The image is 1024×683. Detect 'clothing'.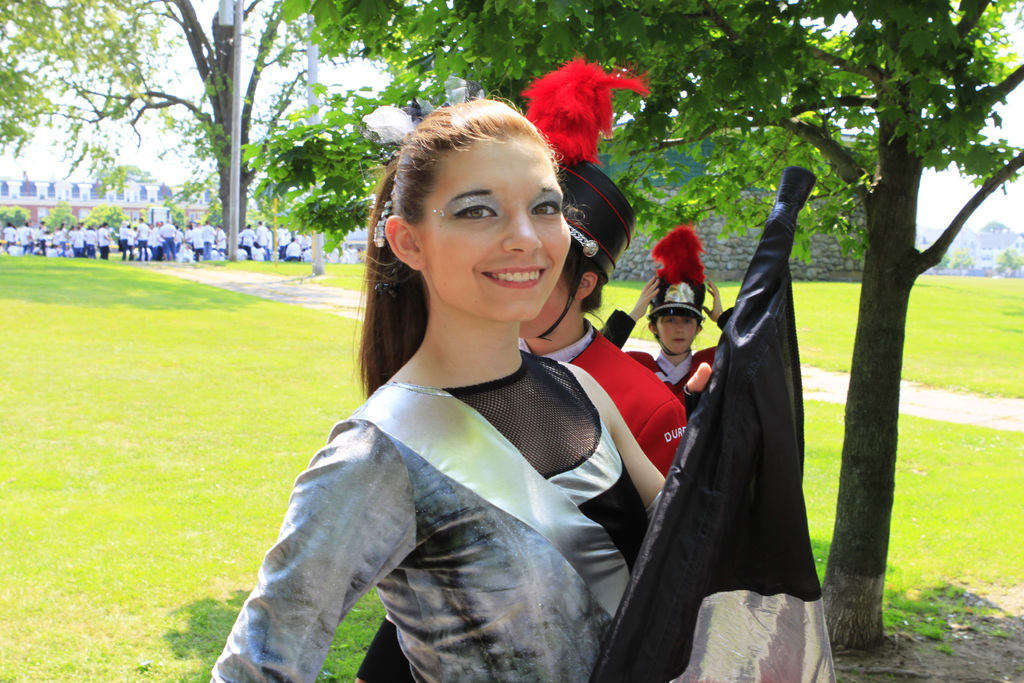
Detection: box=[191, 227, 207, 259].
